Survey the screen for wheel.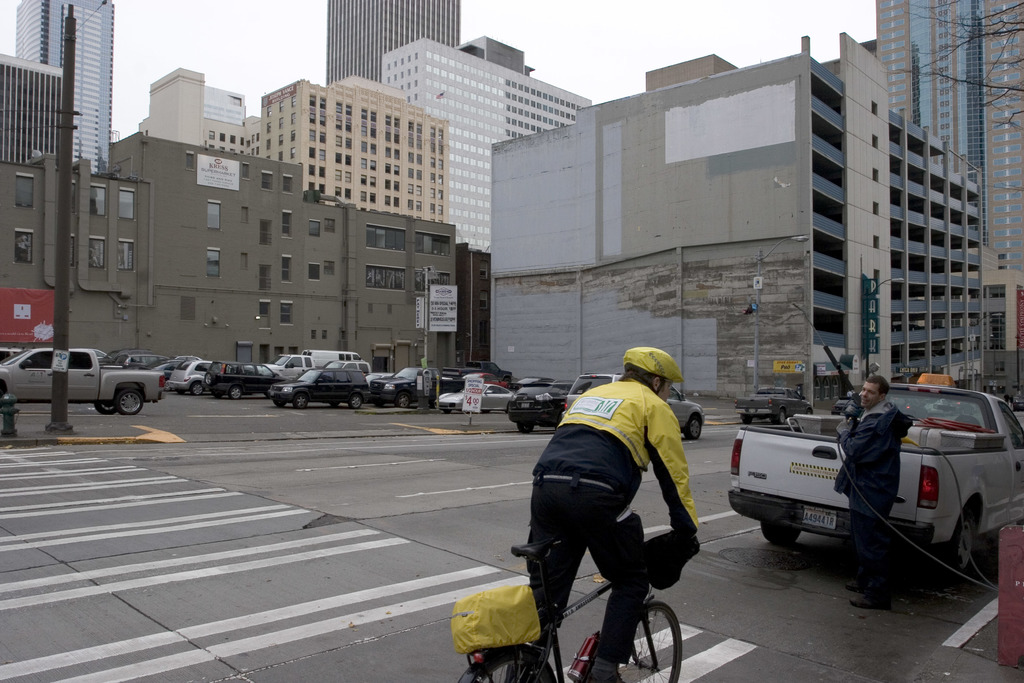
Survey found: locate(936, 512, 982, 579).
